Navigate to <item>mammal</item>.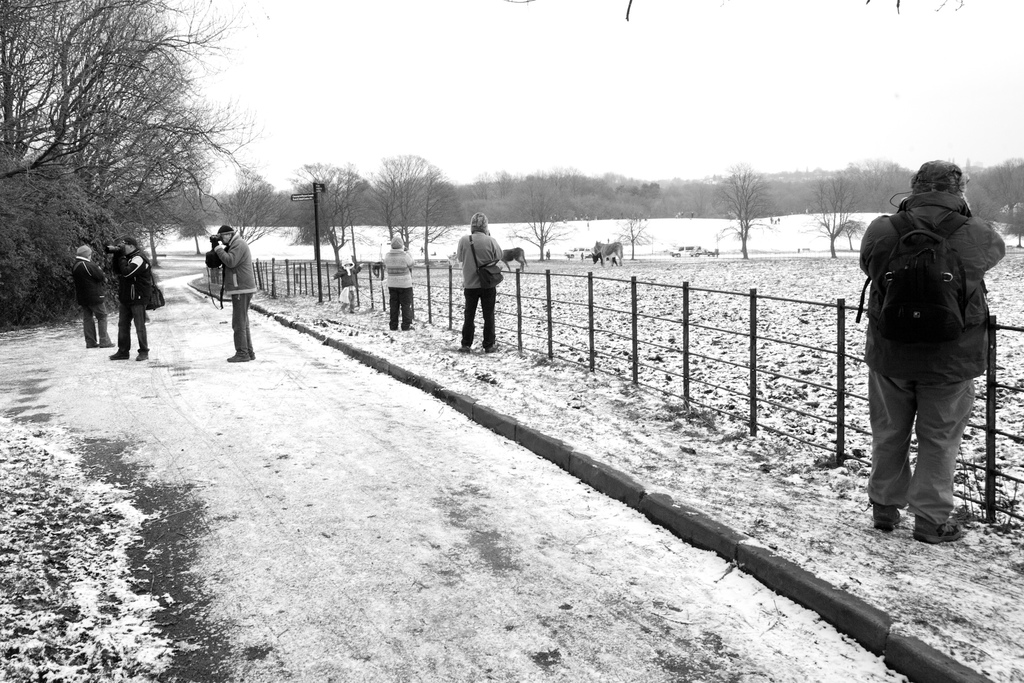
Navigation target: (x1=855, y1=157, x2=1004, y2=546).
